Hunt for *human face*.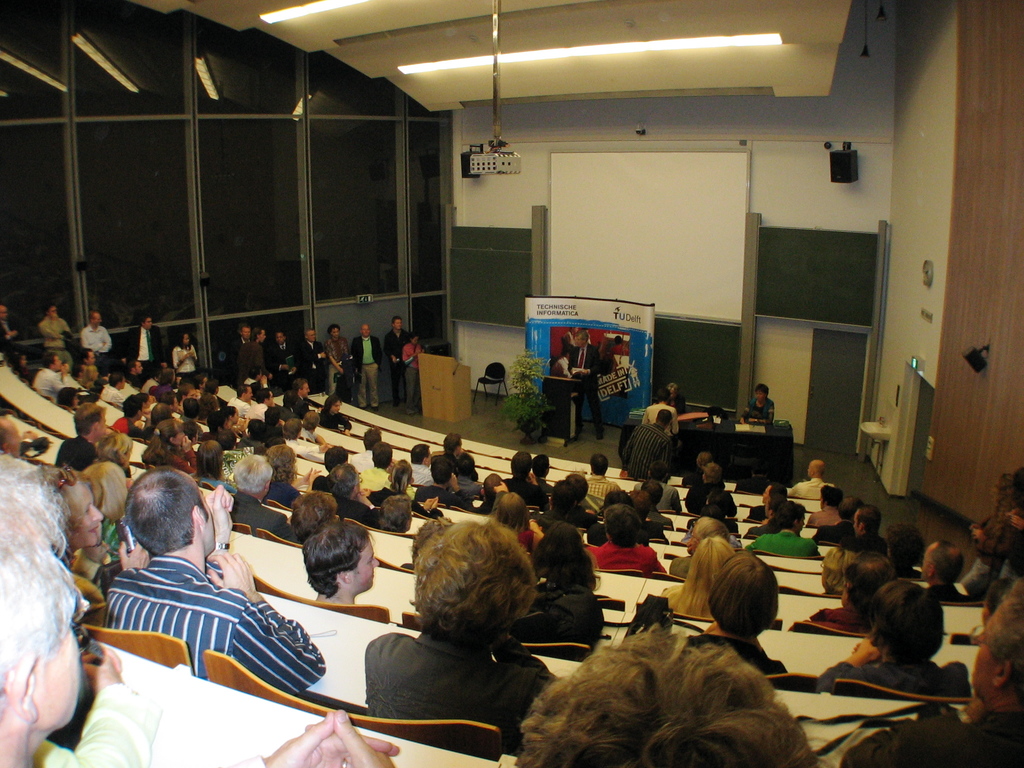
Hunted down at <bbox>246, 328, 250, 337</bbox>.
